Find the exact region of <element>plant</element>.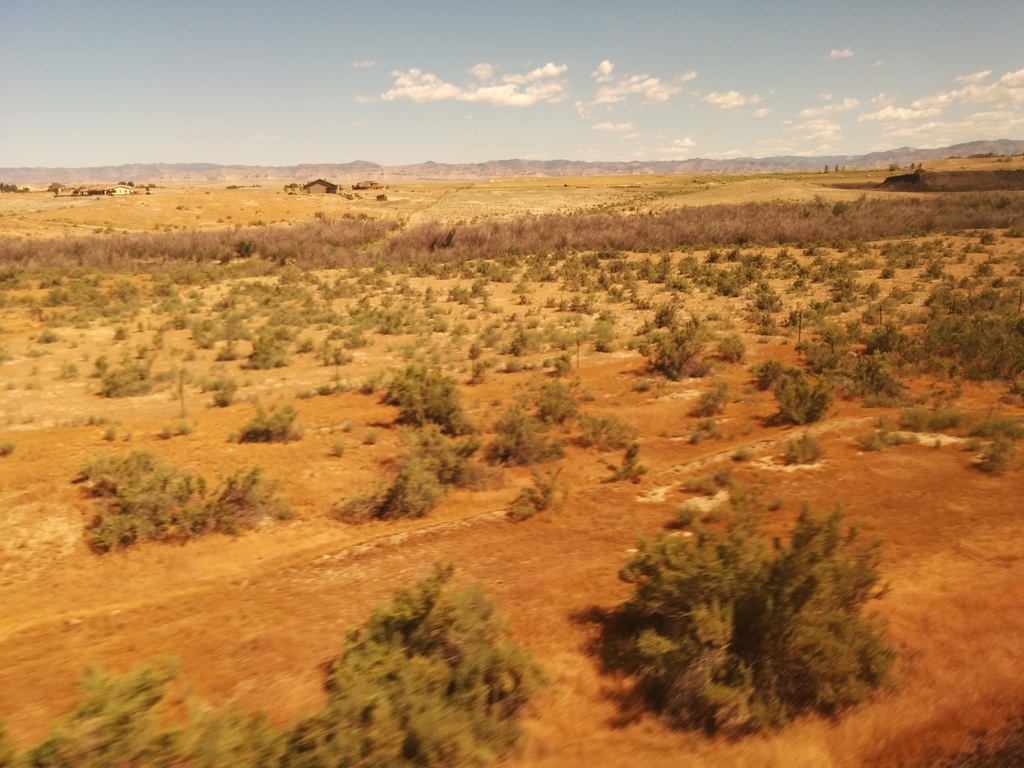
Exact region: x1=0 y1=439 x2=24 y2=458.
